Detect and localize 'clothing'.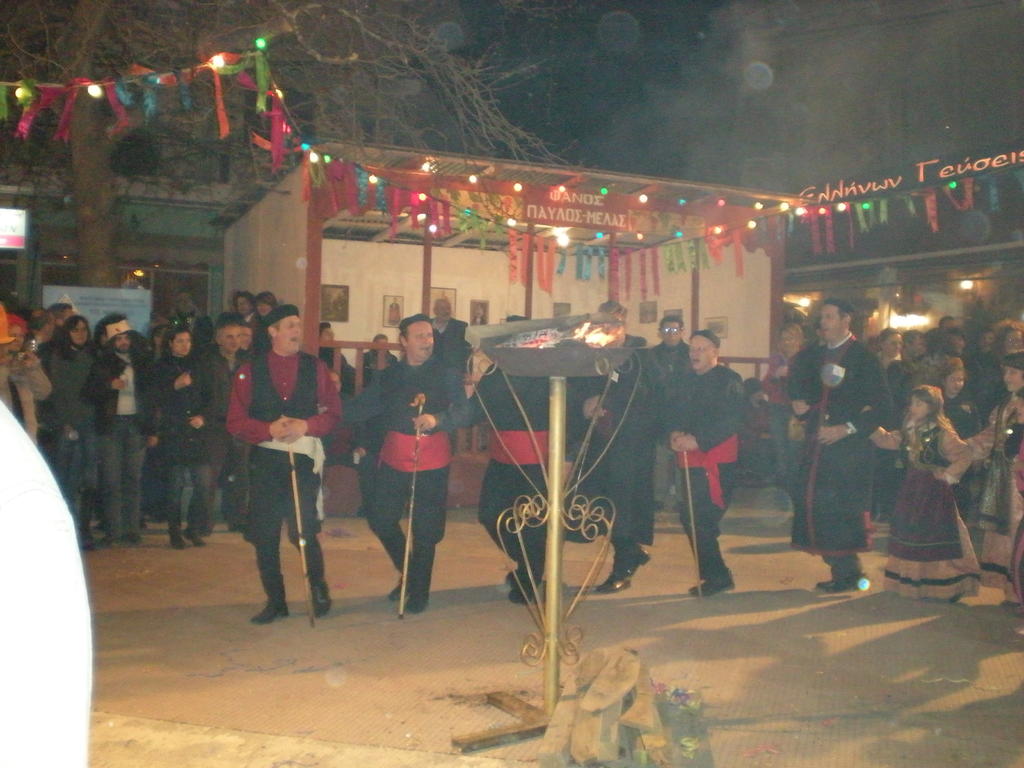
Localized at box(464, 355, 579, 574).
